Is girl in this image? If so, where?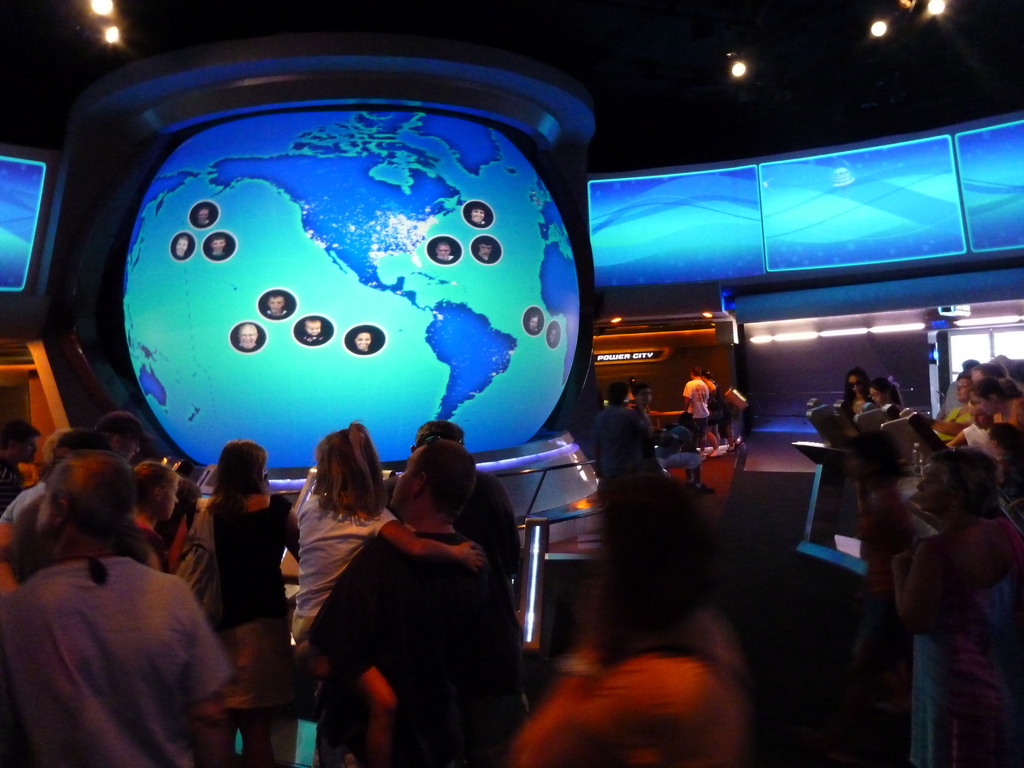
Yes, at [294,419,477,767].
